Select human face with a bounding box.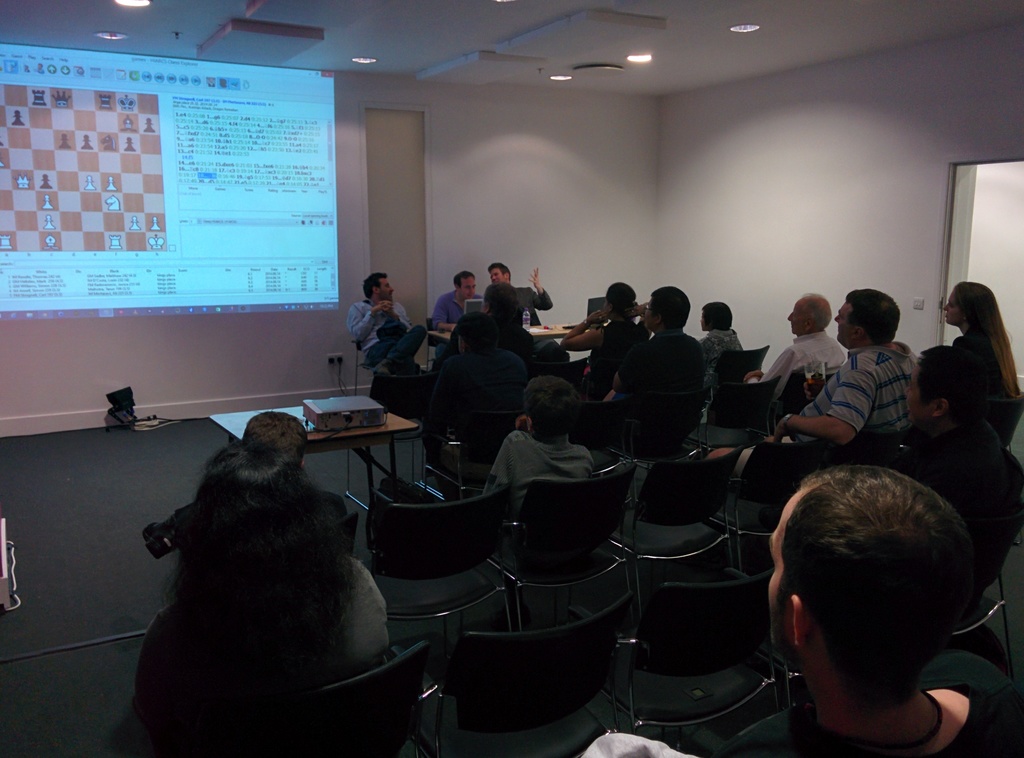
box(456, 276, 479, 300).
